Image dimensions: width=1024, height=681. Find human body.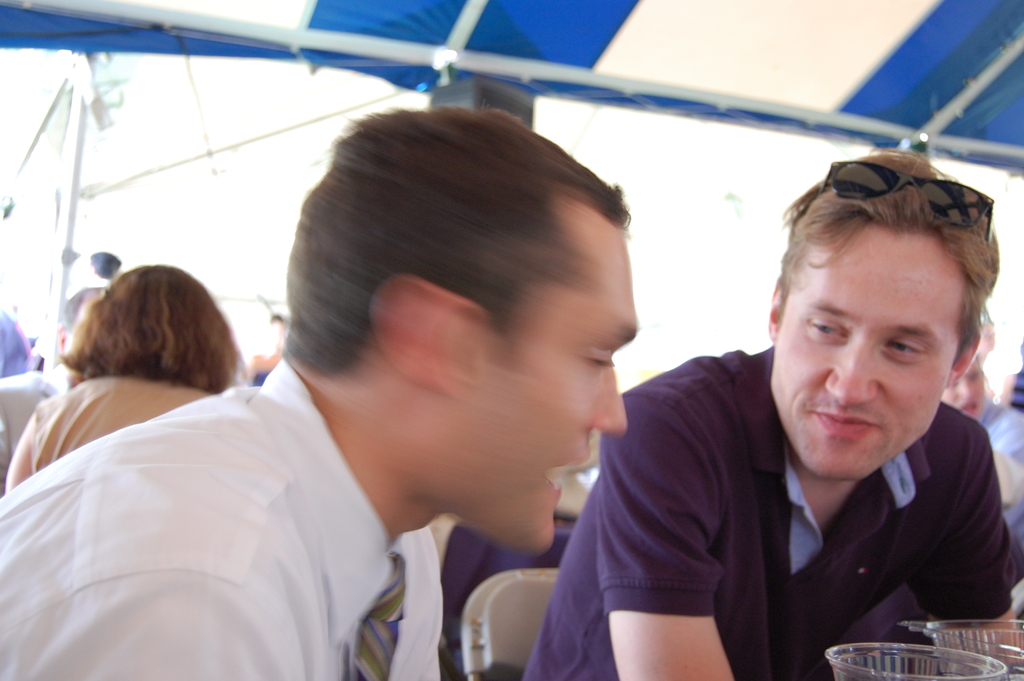
crop(1, 367, 218, 490).
